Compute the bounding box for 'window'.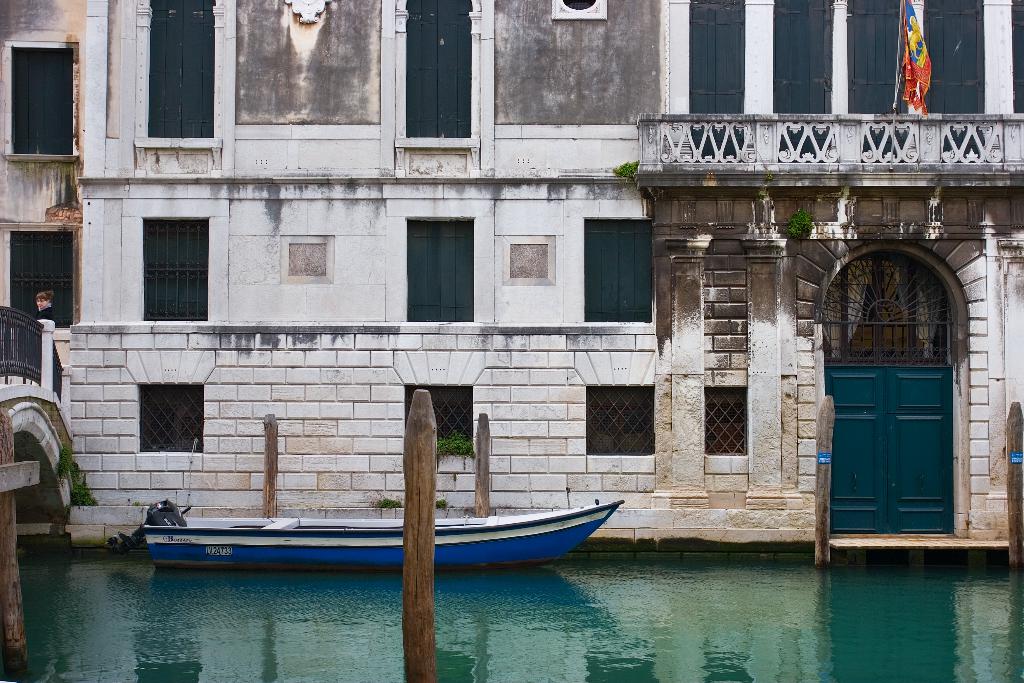
[404,383,470,458].
